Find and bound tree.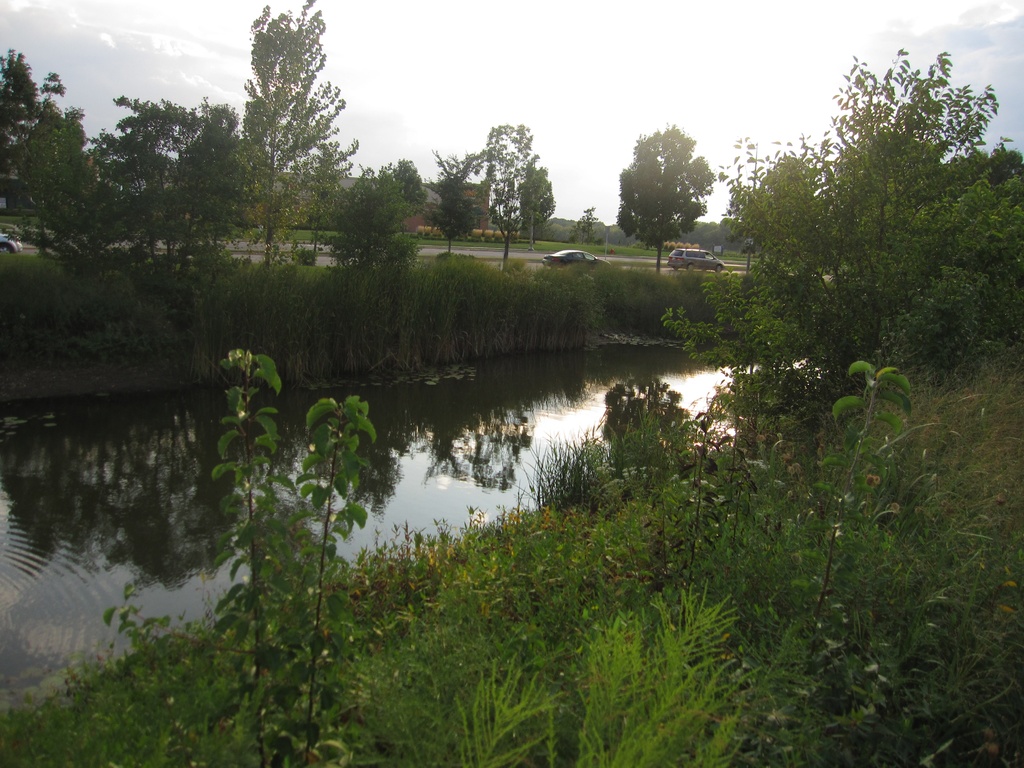
Bound: 349/159/424/248.
